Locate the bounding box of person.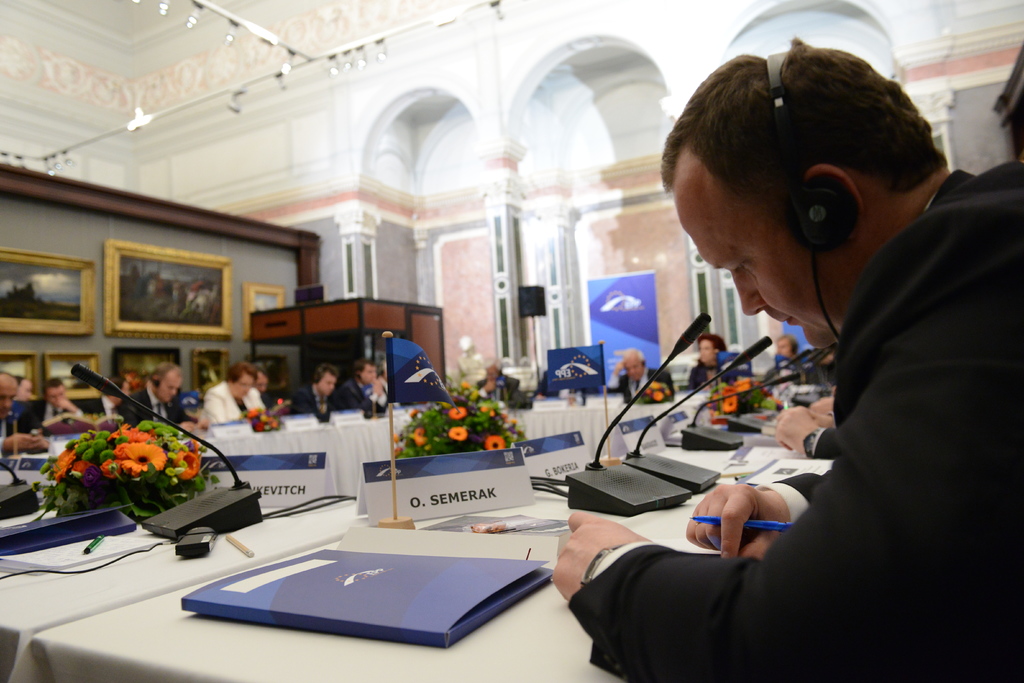
Bounding box: l=46, t=379, r=86, b=434.
